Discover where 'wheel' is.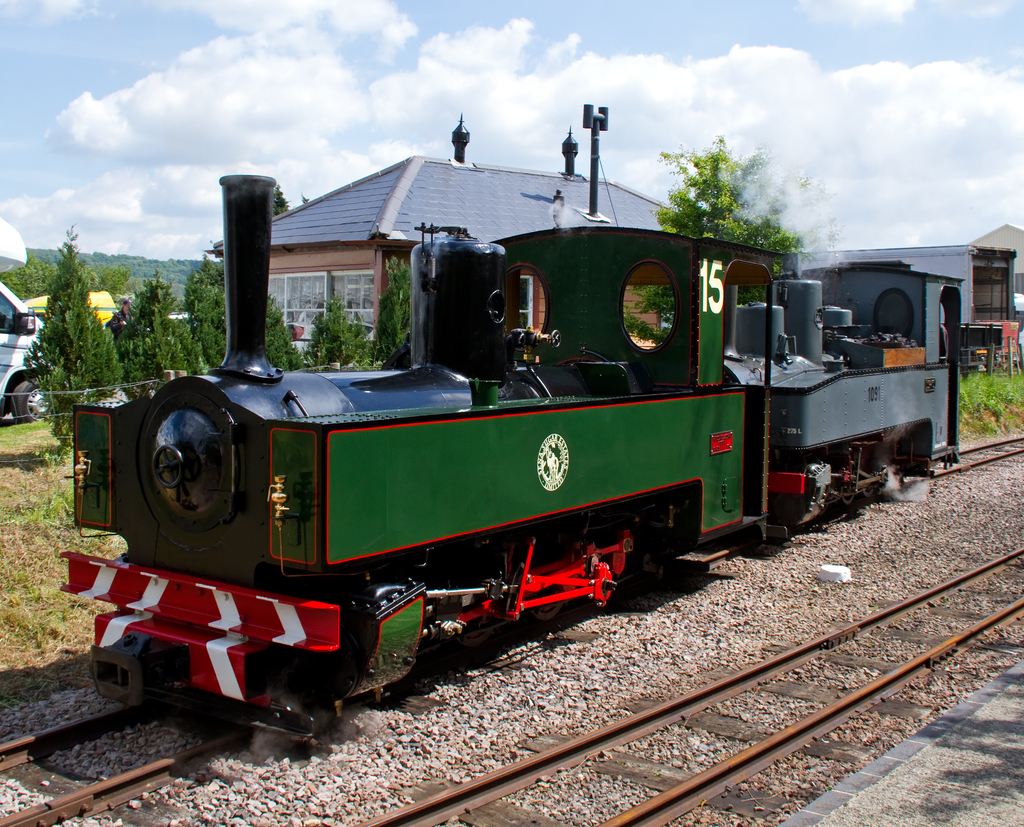
Discovered at crop(10, 376, 52, 423).
